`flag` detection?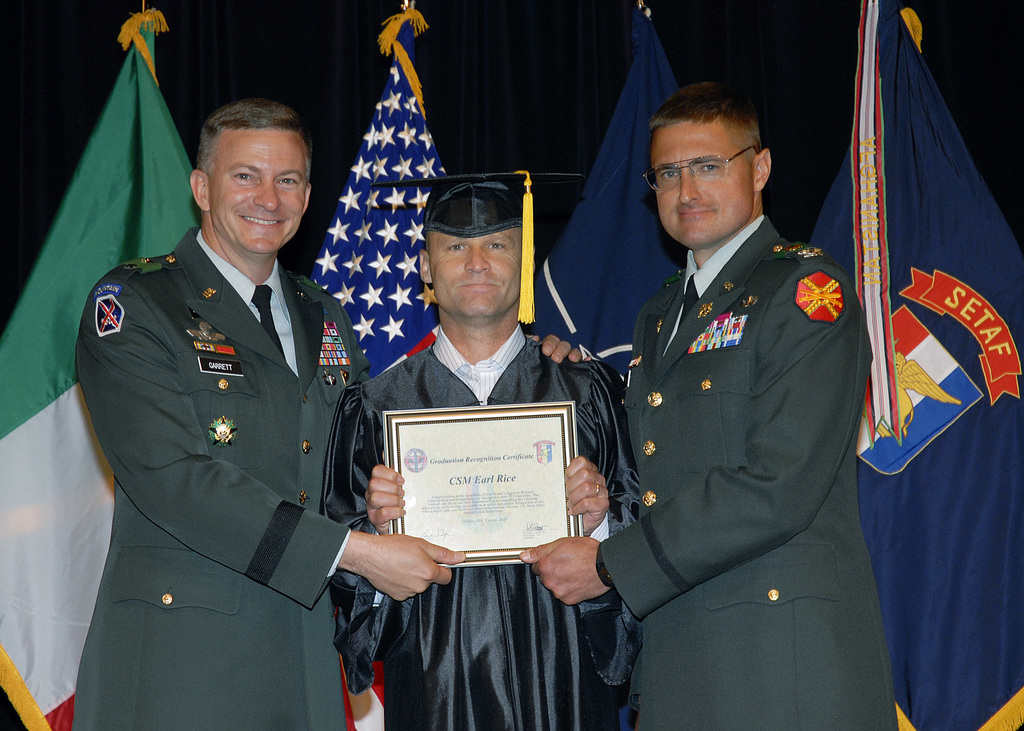
<region>520, 0, 771, 723</region>
